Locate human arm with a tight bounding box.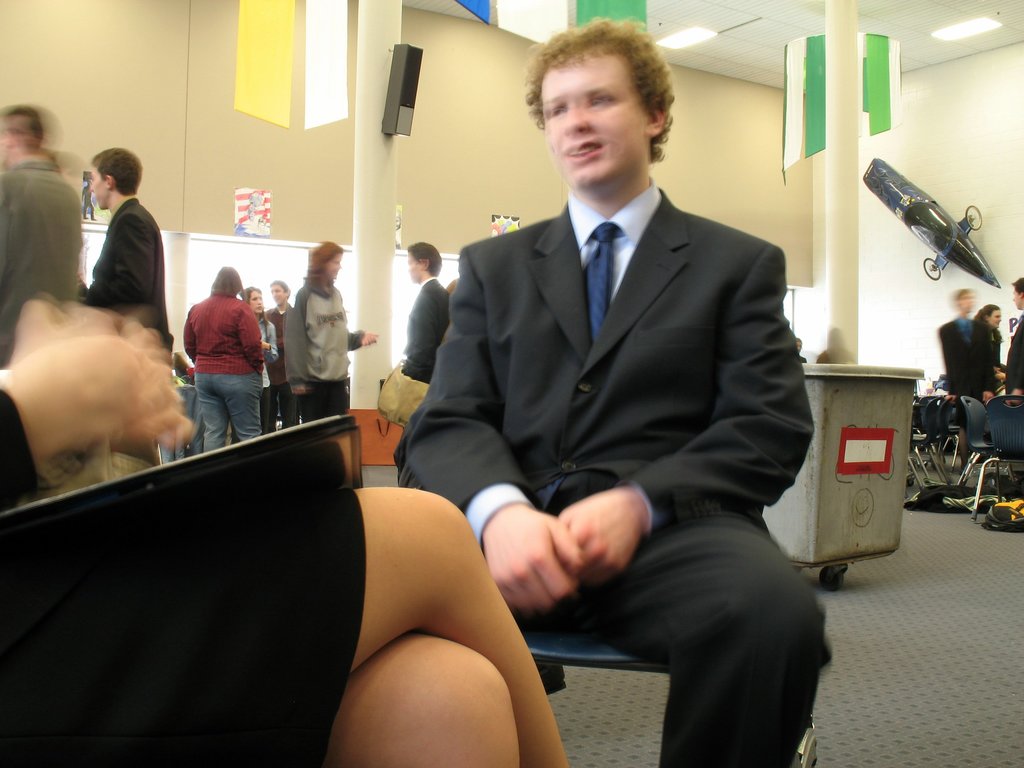
[387, 289, 437, 378].
